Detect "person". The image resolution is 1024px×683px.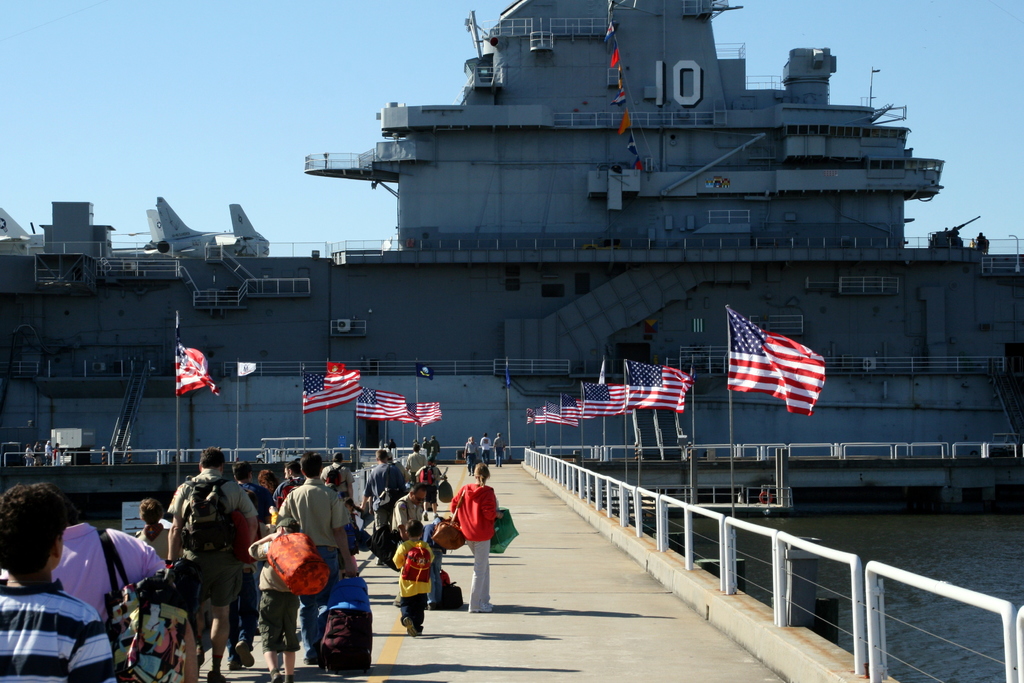
[x1=428, y1=435, x2=438, y2=463].
